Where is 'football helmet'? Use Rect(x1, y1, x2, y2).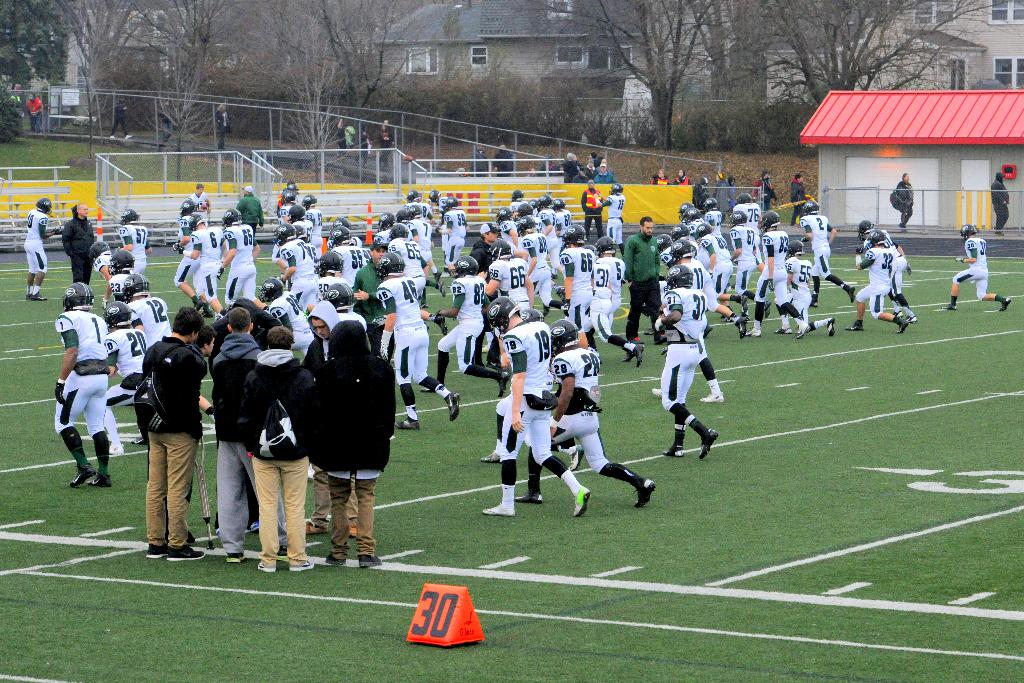
Rect(330, 213, 353, 227).
